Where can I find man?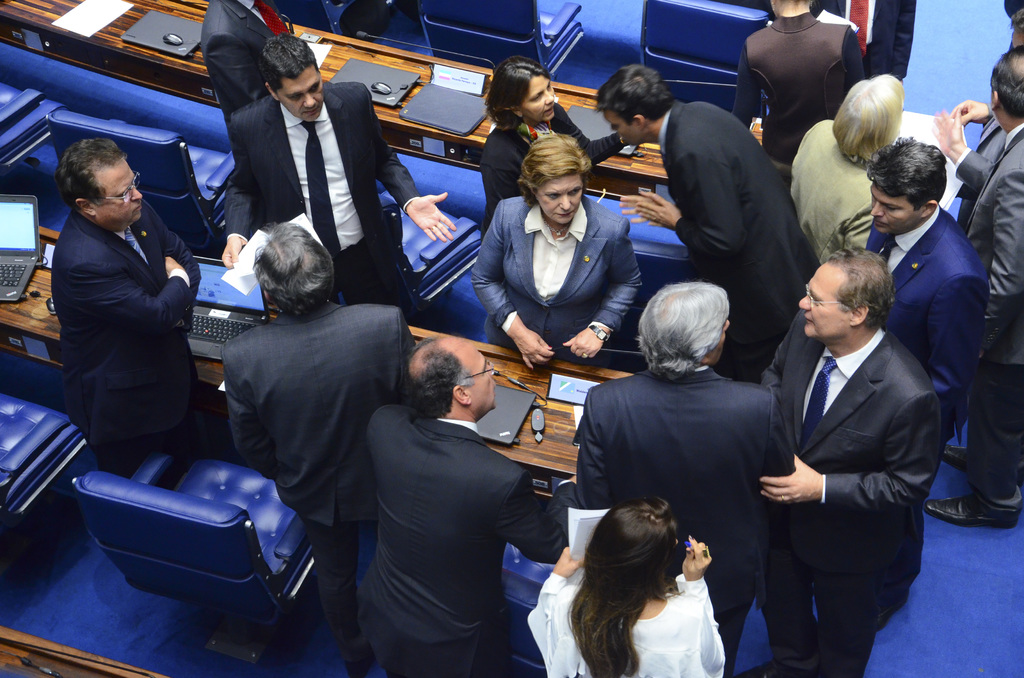
You can find it at [54, 136, 202, 476].
